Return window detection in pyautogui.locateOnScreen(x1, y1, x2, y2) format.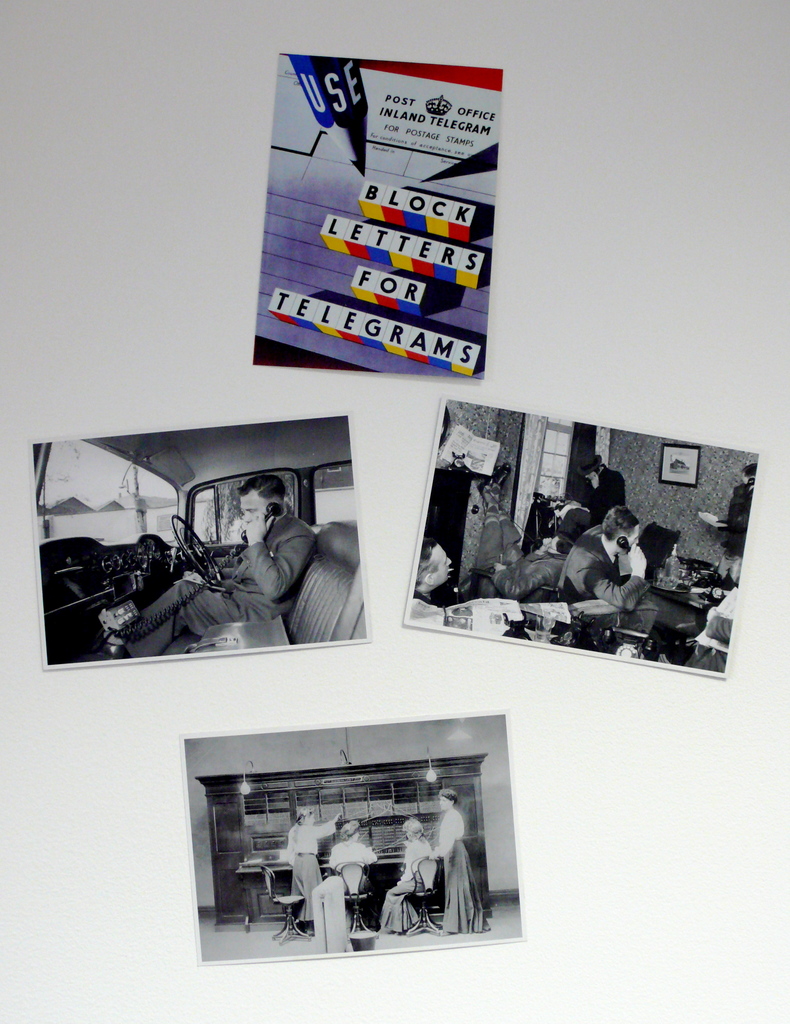
pyautogui.locateOnScreen(535, 414, 577, 498).
